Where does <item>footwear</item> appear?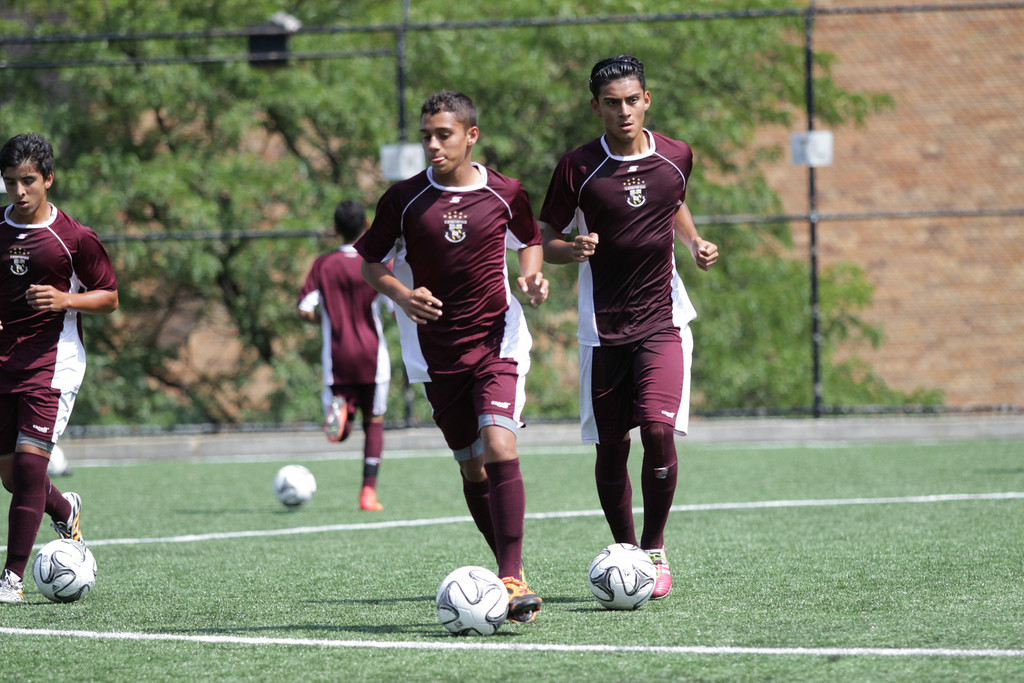
Appears at (x1=357, y1=483, x2=383, y2=515).
